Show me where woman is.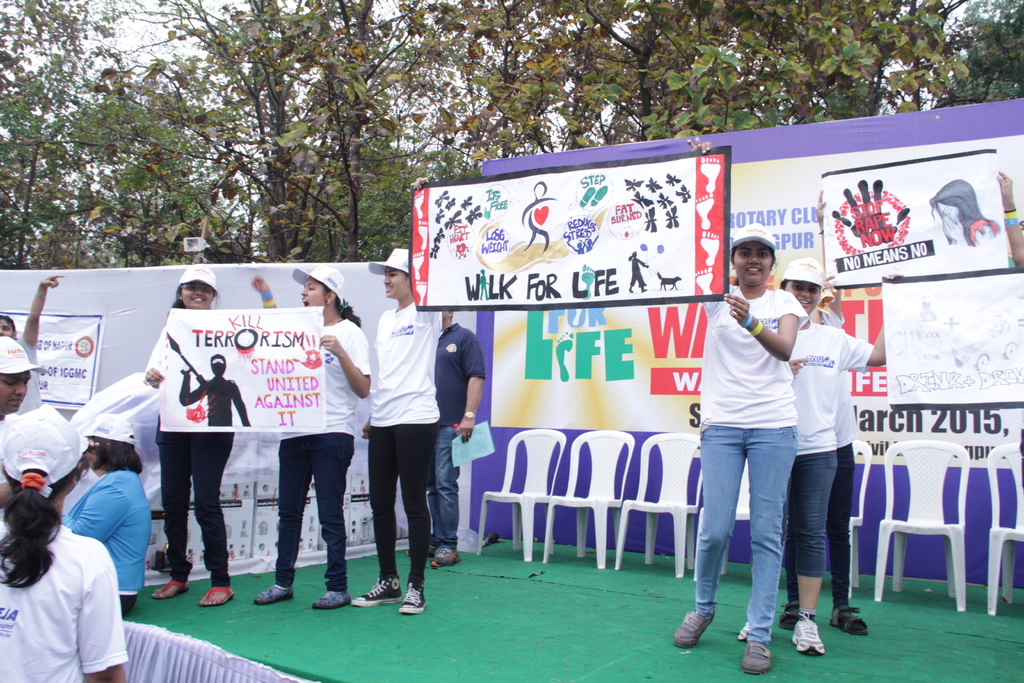
woman is at bbox=[931, 179, 1000, 247].
